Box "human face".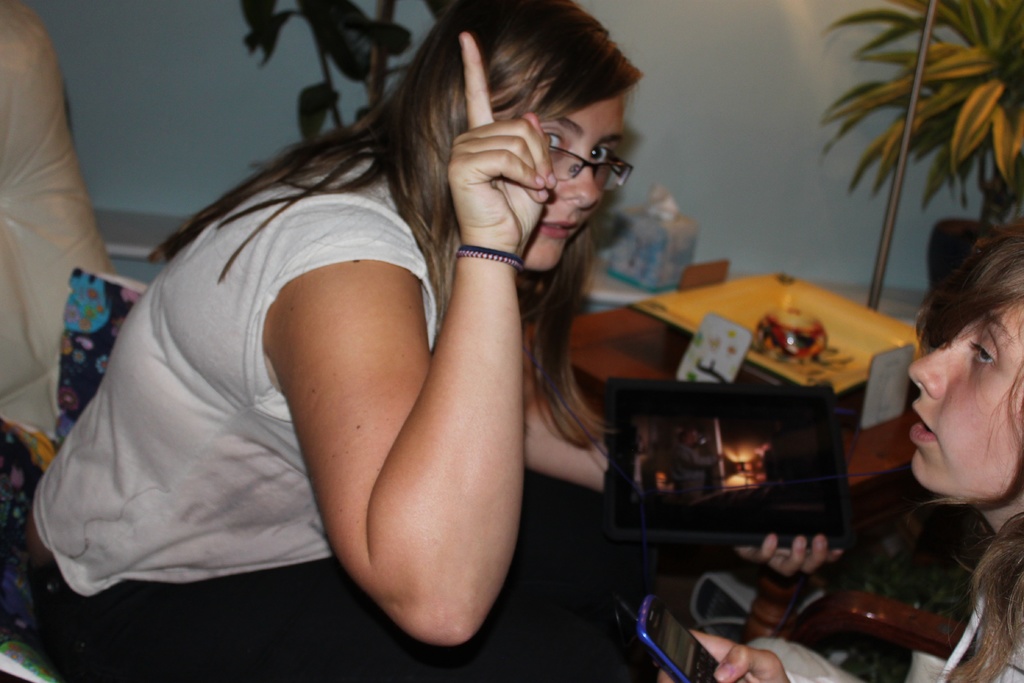
{"x1": 908, "y1": 302, "x2": 1023, "y2": 495}.
